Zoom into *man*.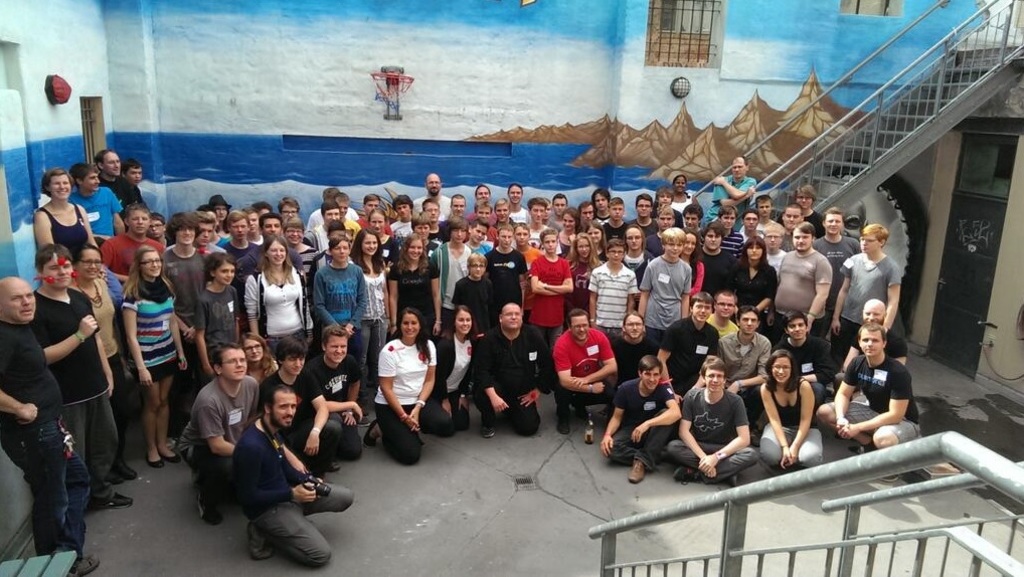
Zoom target: x1=599 y1=356 x2=688 y2=483.
